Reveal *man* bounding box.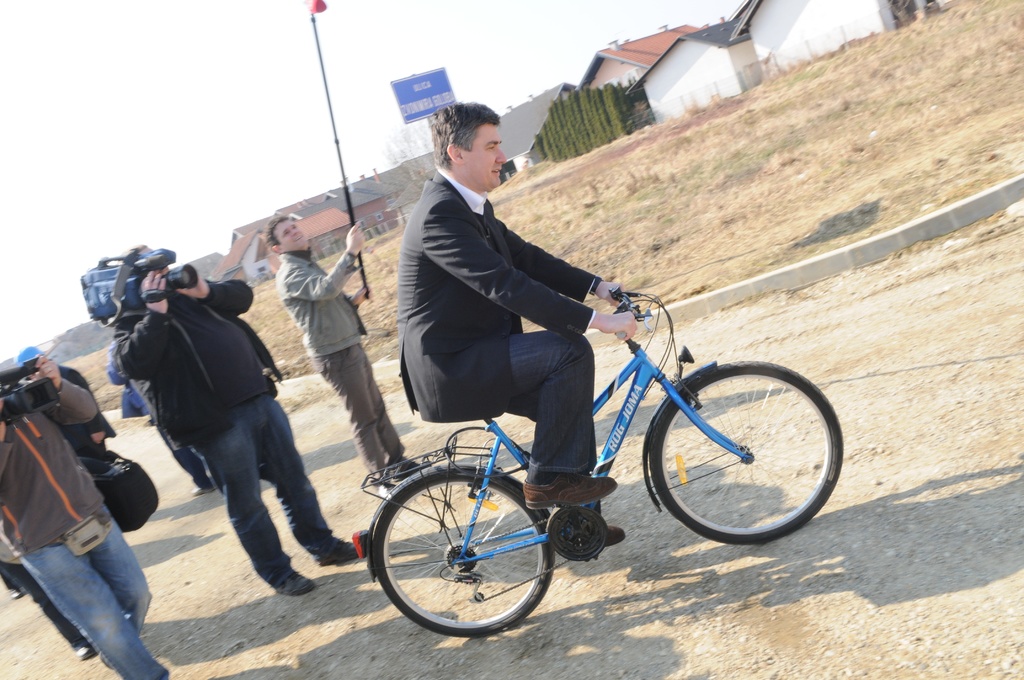
Revealed: [left=398, top=99, right=636, bottom=546].
